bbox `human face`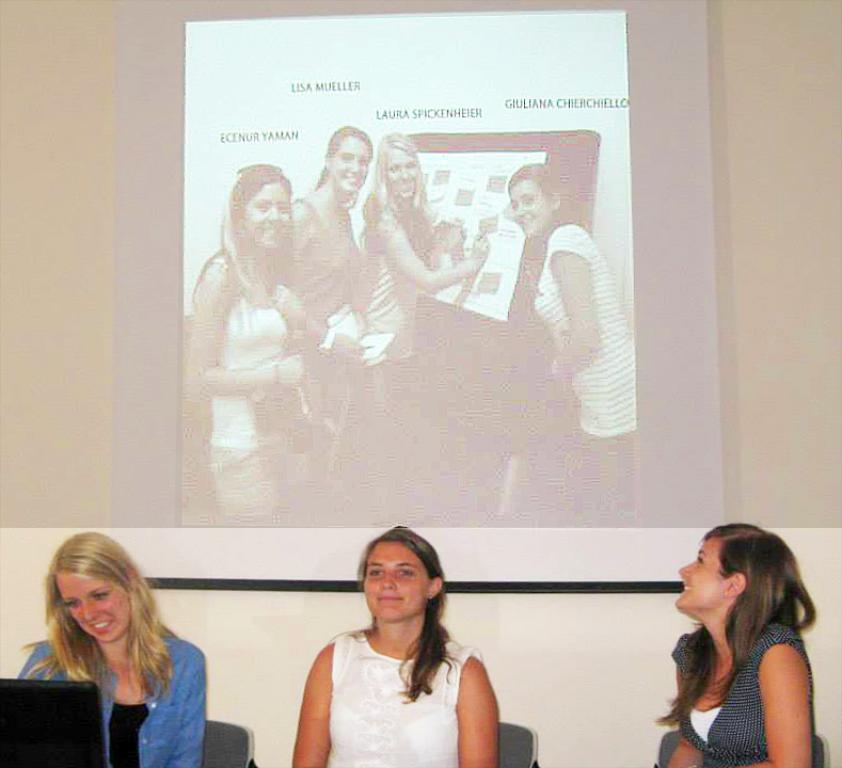
{"x1": 55, "y1": 575, "x2": 128, "y2": 644}
